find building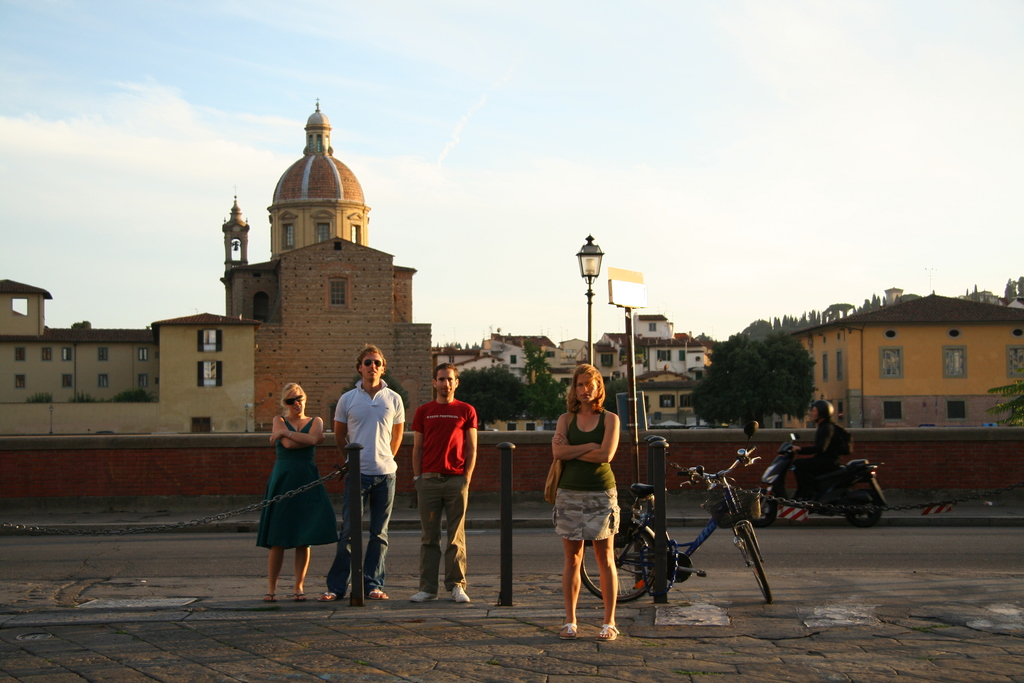
region(479, 313, 712, 429)
